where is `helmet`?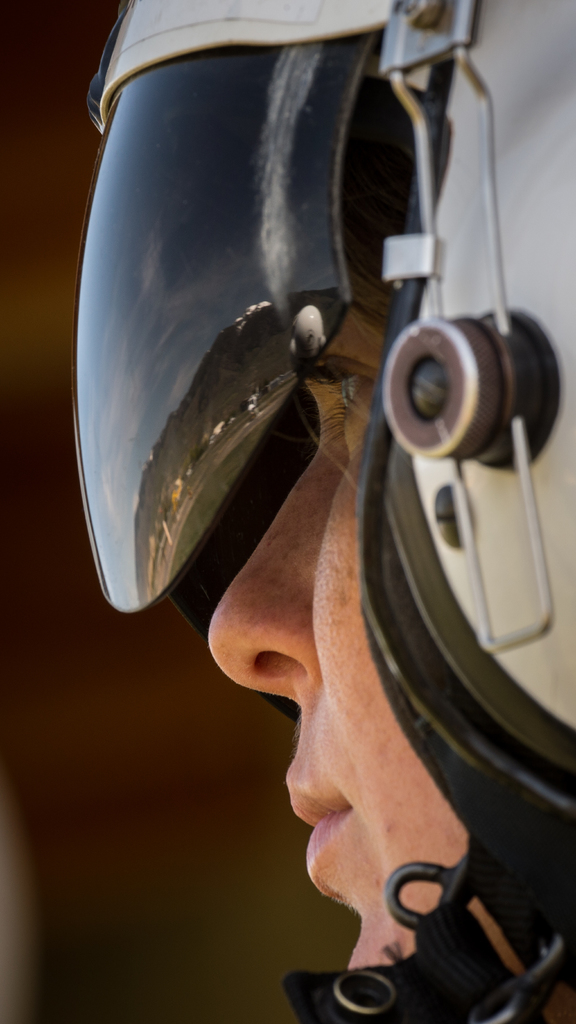
{"left": 69, "top": 0, "right": 575, "bottom": 1023}.
